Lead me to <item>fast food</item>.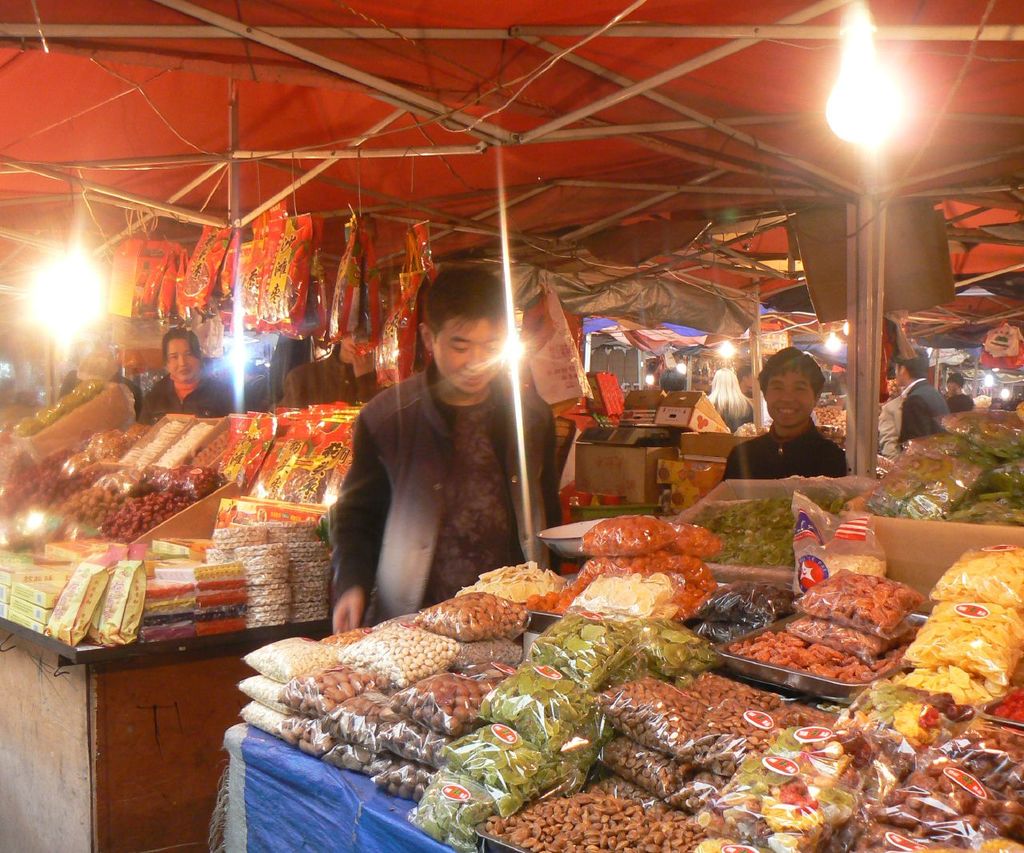
Lead to detection(522, 586, 585, 622).
